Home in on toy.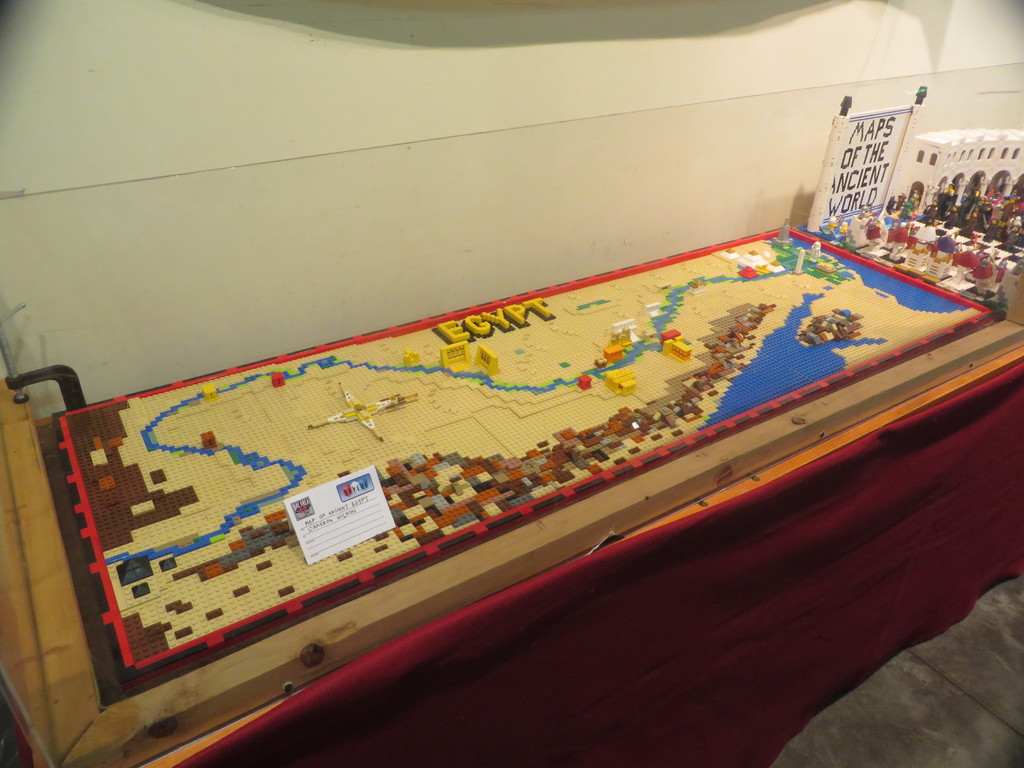
Homed in at x1=611, y1=319, x2=636, y2=342.
